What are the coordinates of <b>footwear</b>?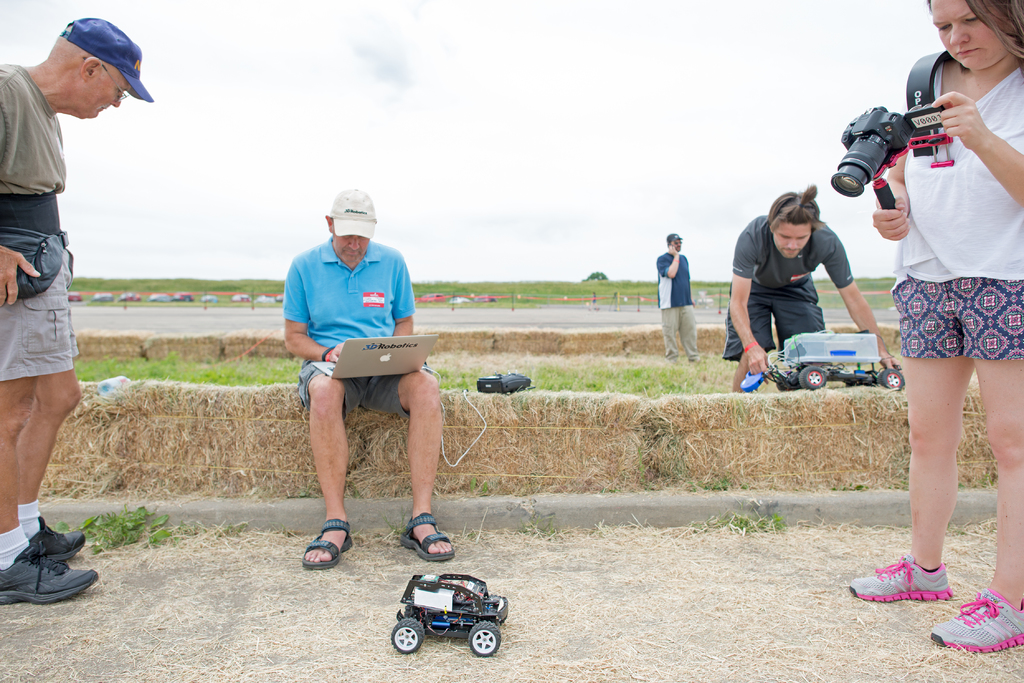
{"x1": 401, "y1": 511, "x2": 453, "y2": 565}.
